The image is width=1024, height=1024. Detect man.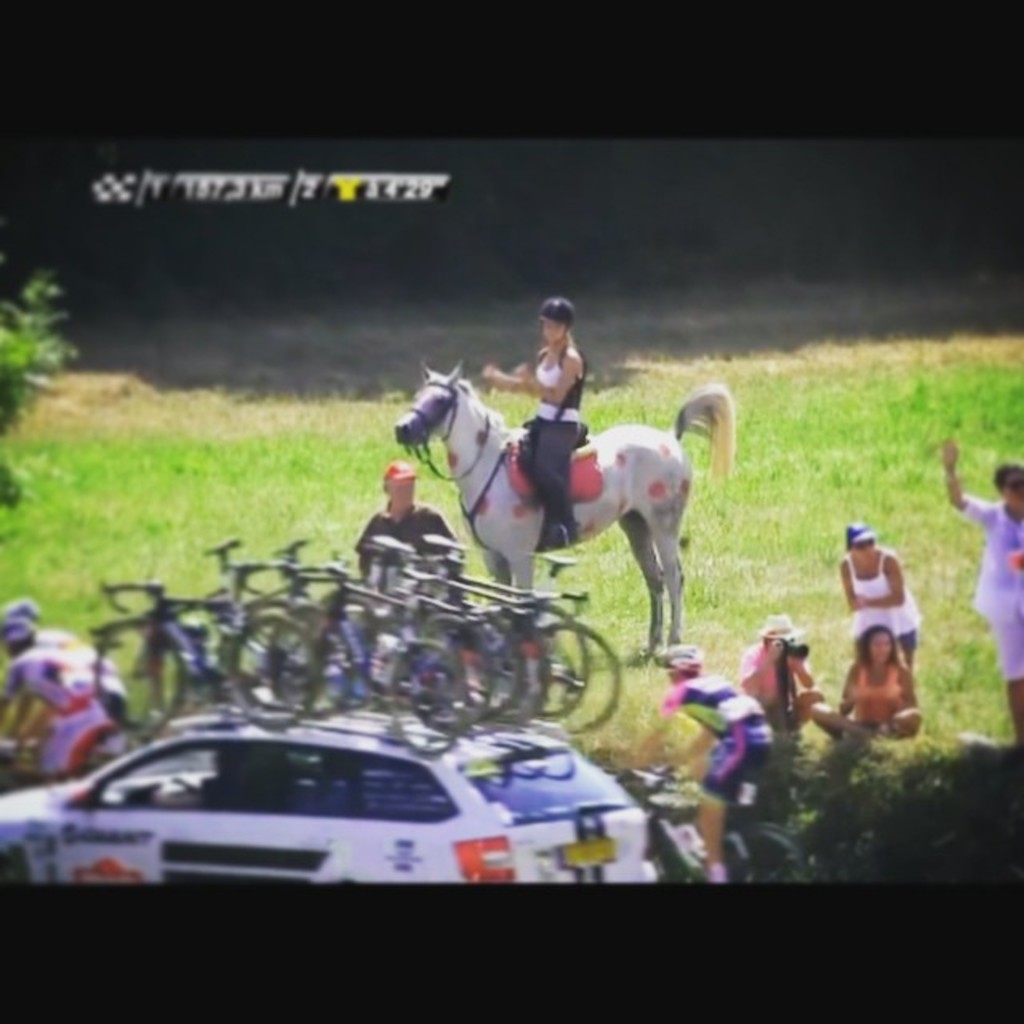
Detection: 357:462:470:589.
